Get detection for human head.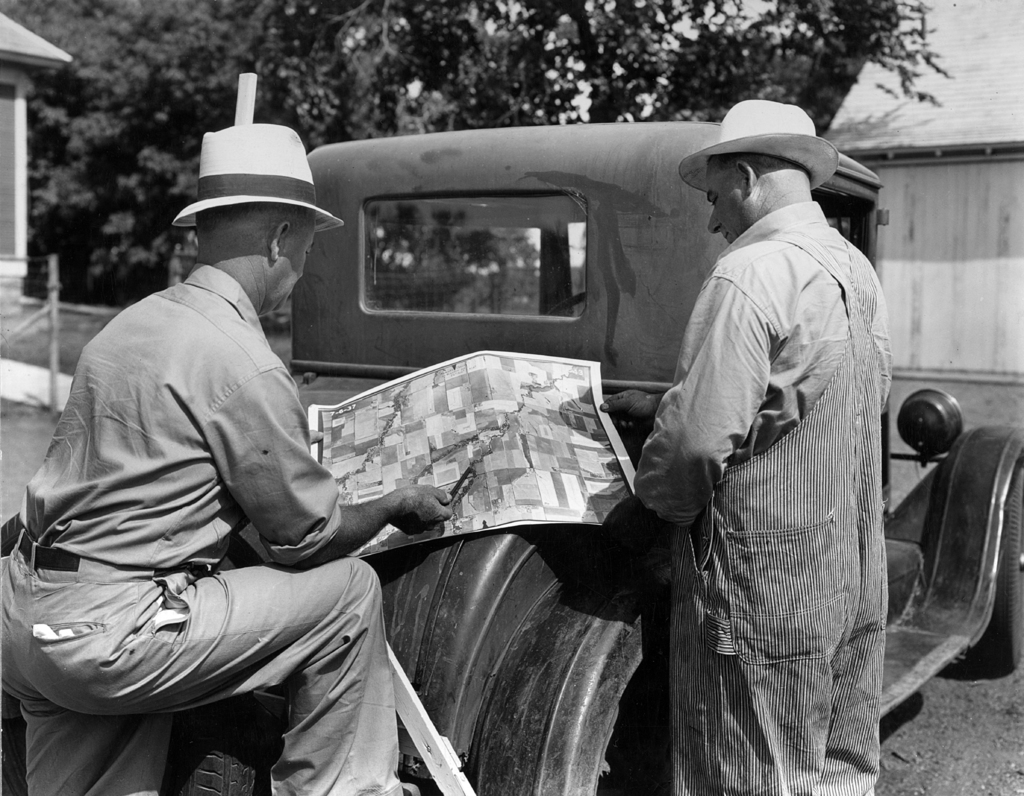
Detection: [160,101,344,308].
